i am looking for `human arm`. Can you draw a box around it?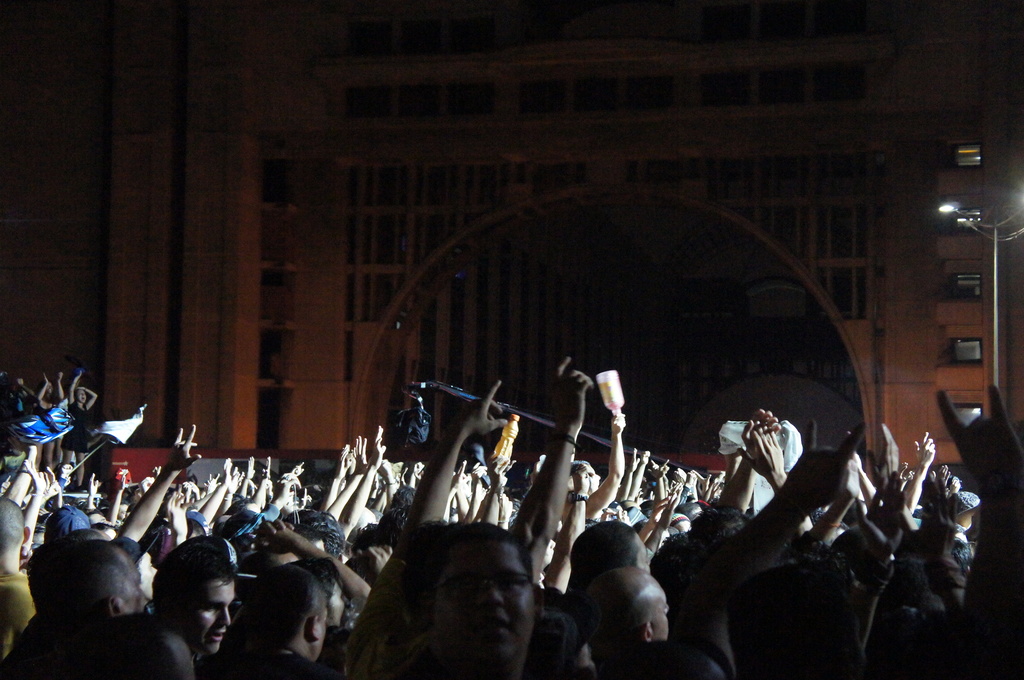
Sure, the bounding box is <bbox>624, 447, 649, 502</bbox>.
